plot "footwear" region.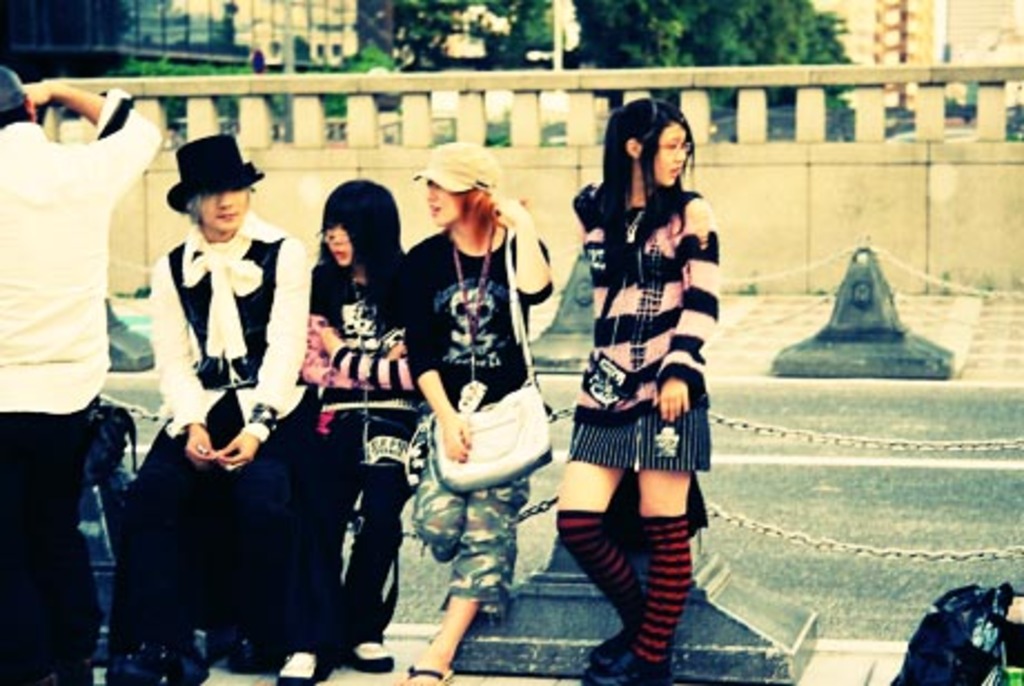
Plotted at 583 619 643 677.
